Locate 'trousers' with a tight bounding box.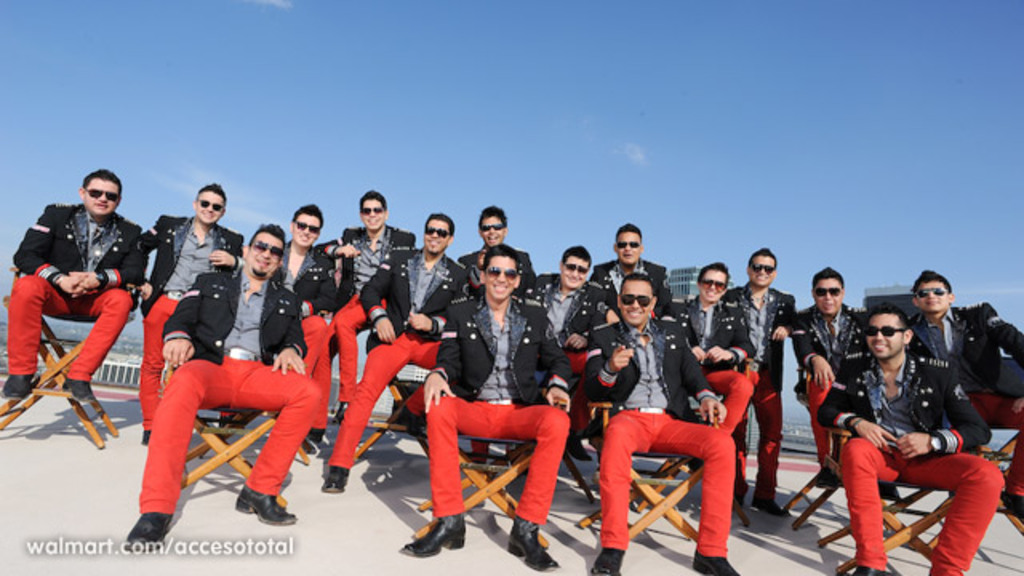
BBox(315, 293, 389, 405).
